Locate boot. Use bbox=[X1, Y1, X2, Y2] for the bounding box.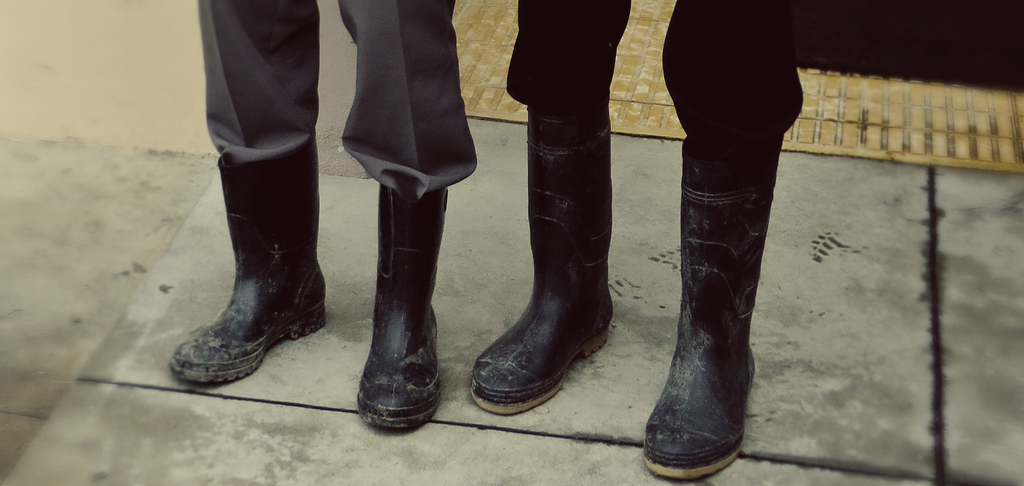
bbox=[350, 193, 445, 437].
